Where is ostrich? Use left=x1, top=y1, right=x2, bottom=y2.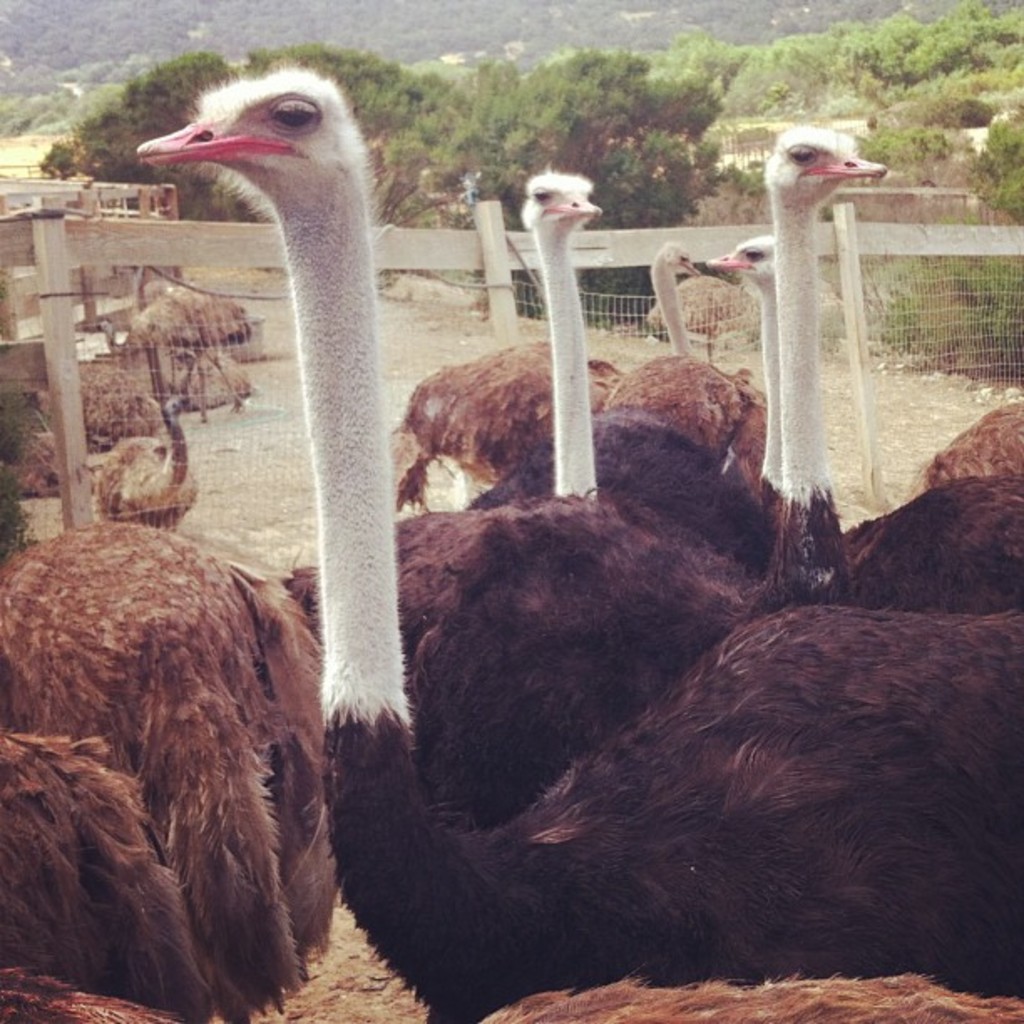
left=413, top=117, right=890, bottom=1022.
